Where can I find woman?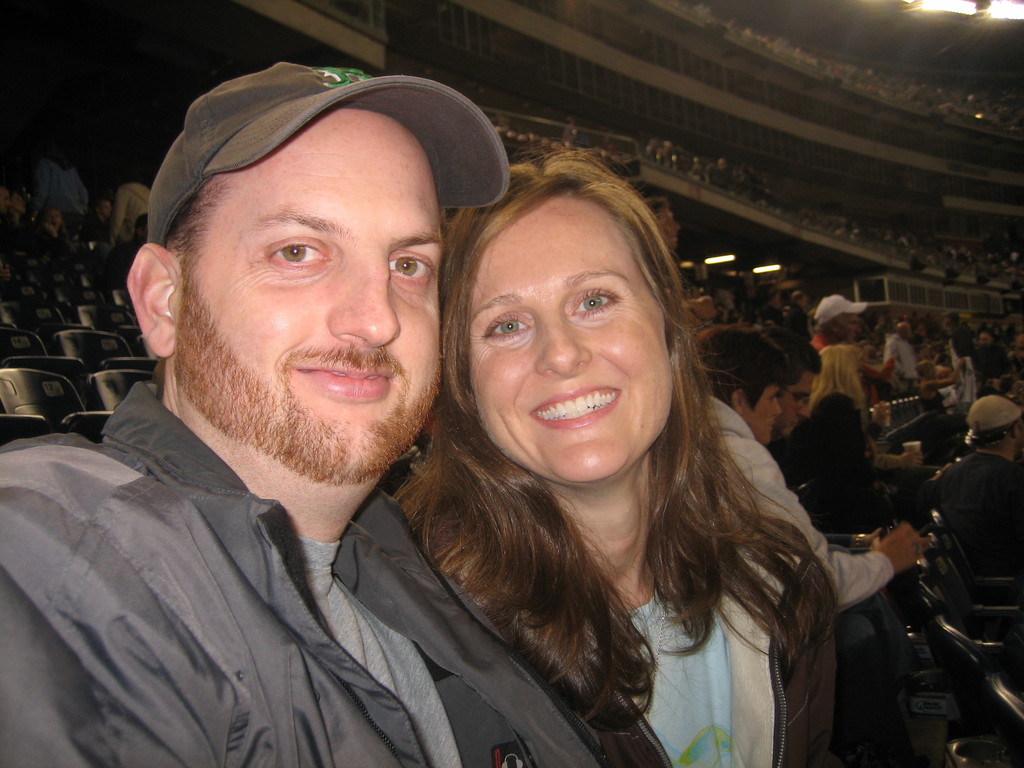
You can find it at locate(413, 158, 899, 764).
